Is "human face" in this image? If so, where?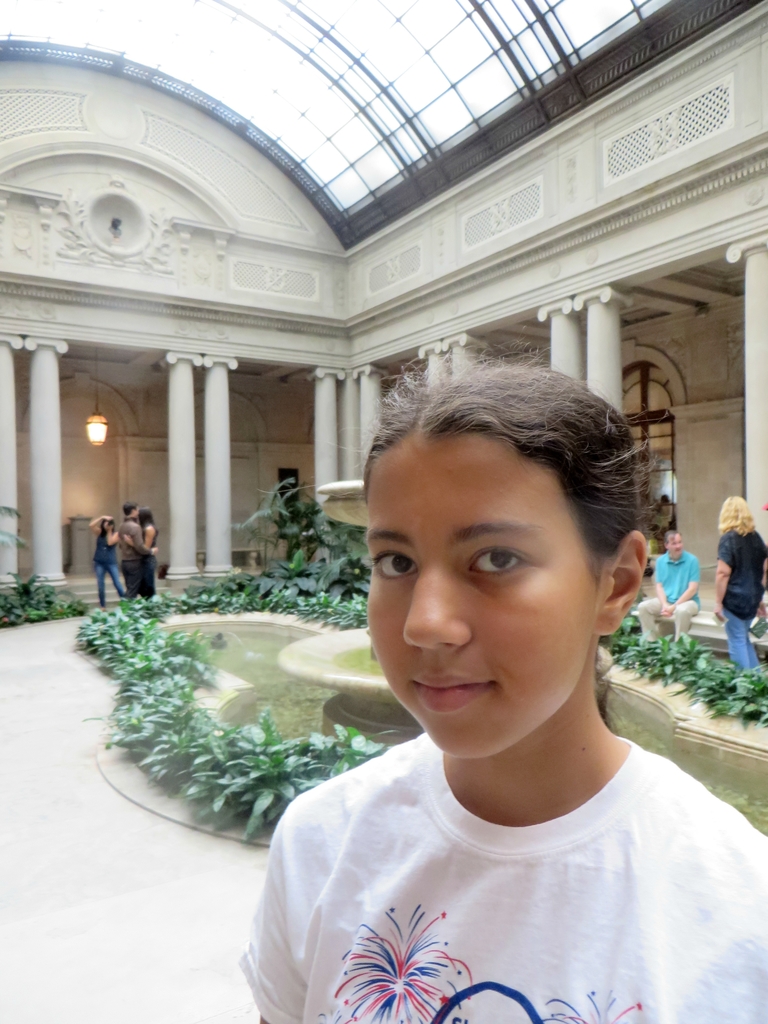
Yes, at {"left": 667, "top": 532, "right": 683, "bottom": 555}.
